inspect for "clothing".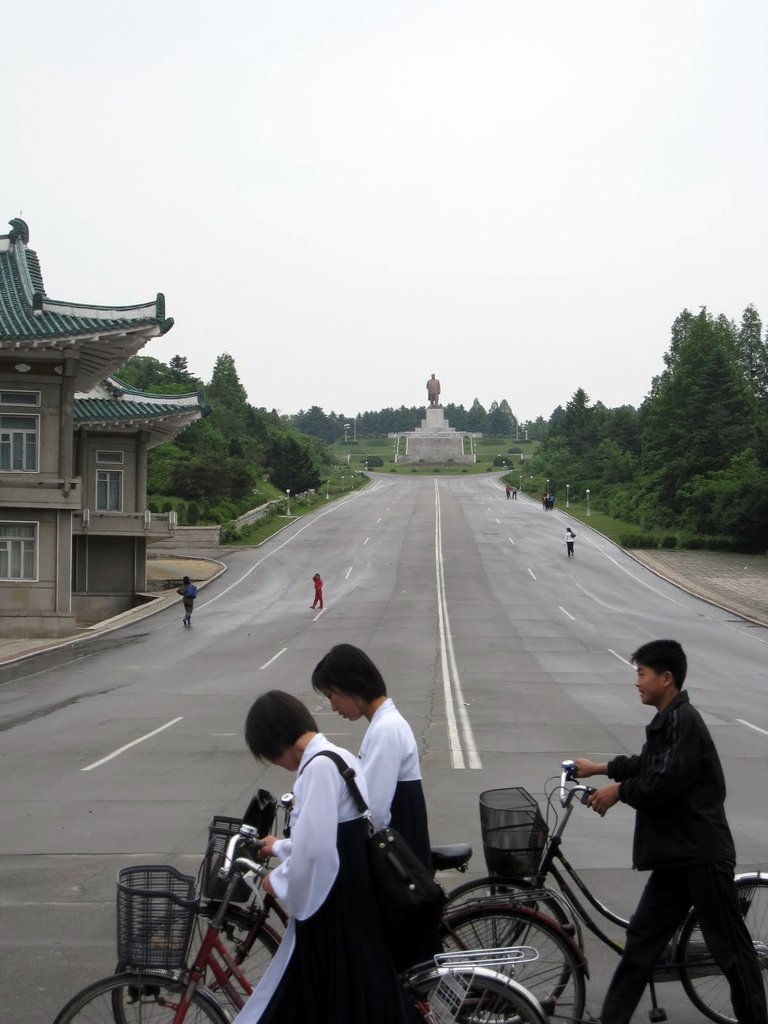
Inspection: (547,496,554,508).
